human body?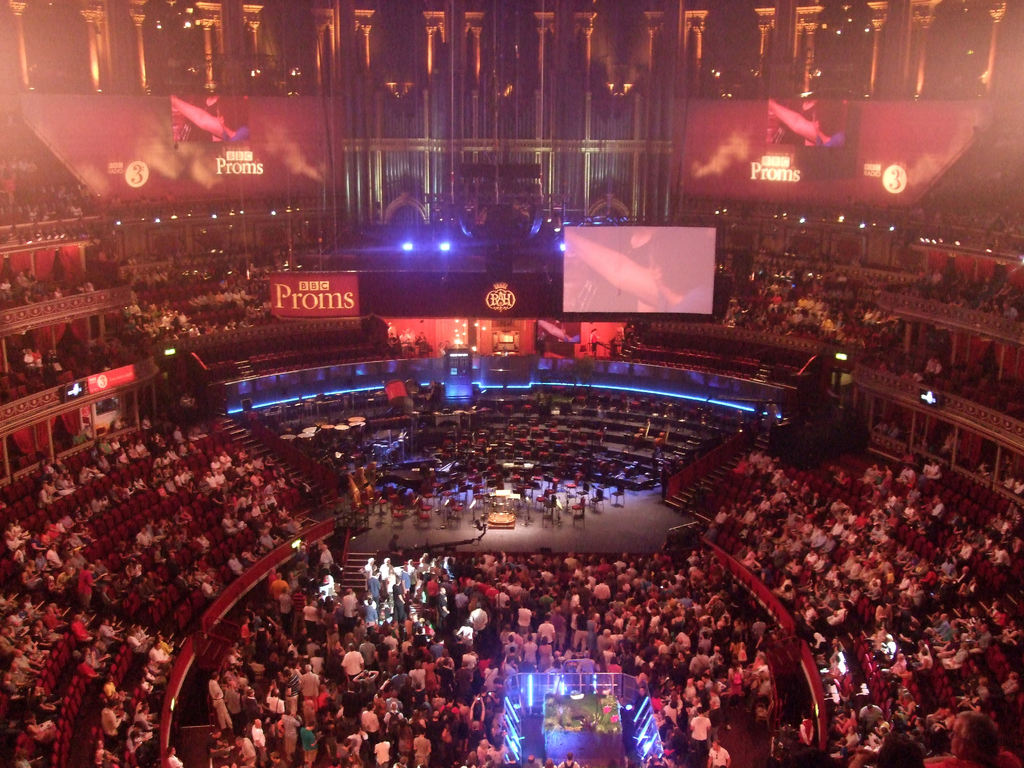
bbox=(884, 572, 898, 590)
